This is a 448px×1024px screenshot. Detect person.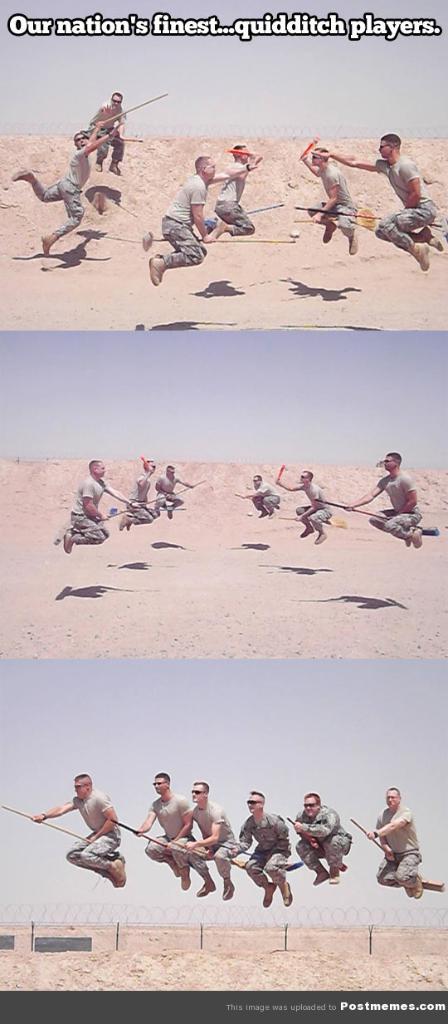
BBox(251, 472, 280, 517).
